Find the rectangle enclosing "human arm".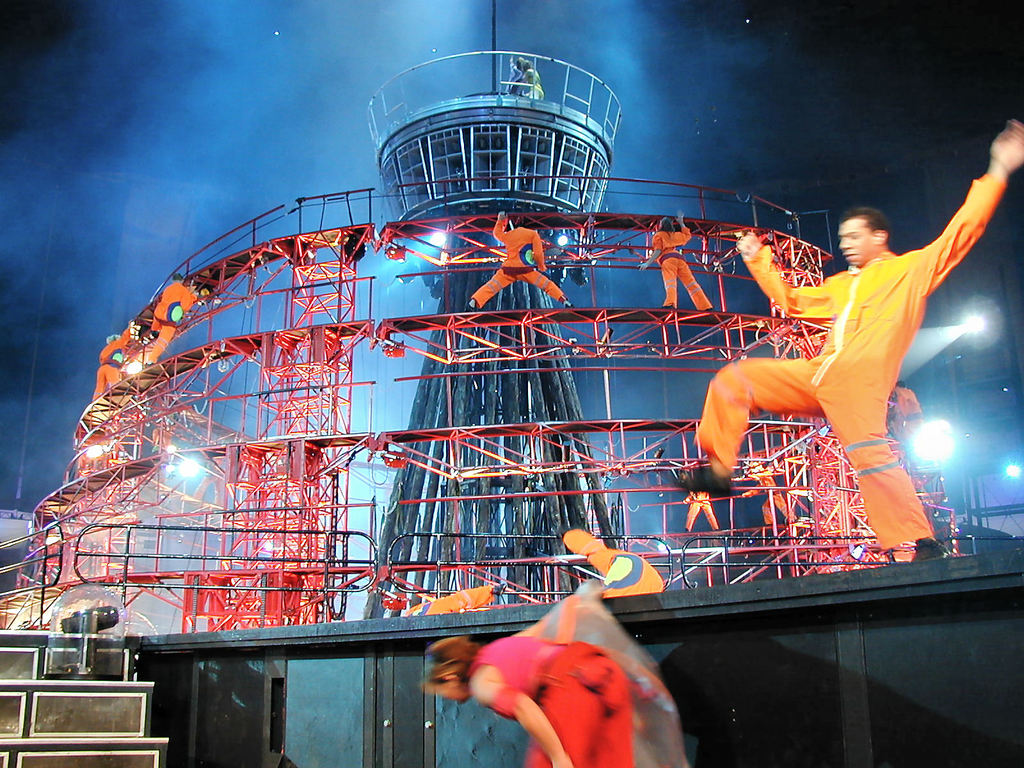
638 230 662 268.
